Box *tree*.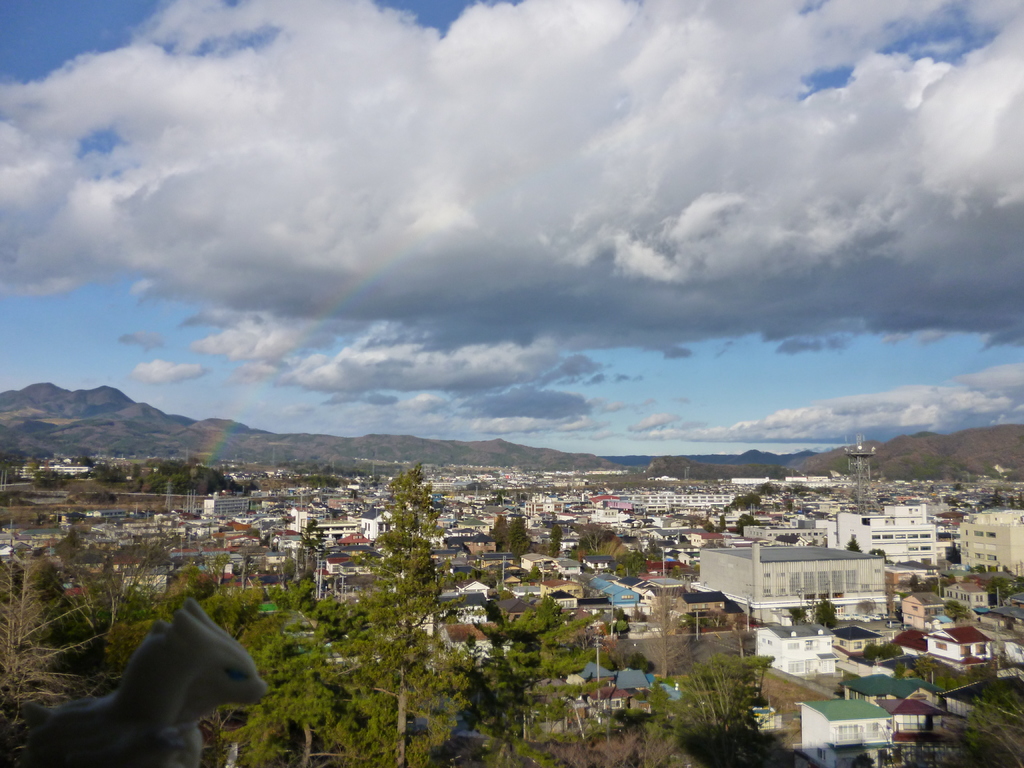
bbox=(632, 630, 813, 767).
